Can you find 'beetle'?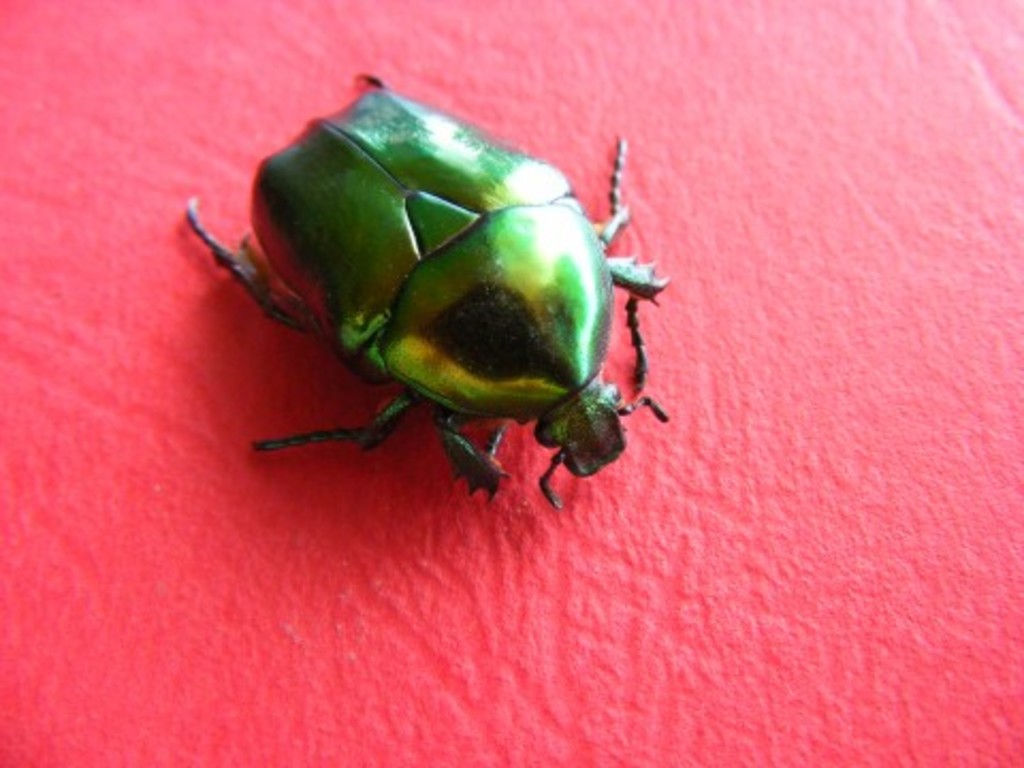
Yes, bounding box: box=[188, 77, 661, 495].
